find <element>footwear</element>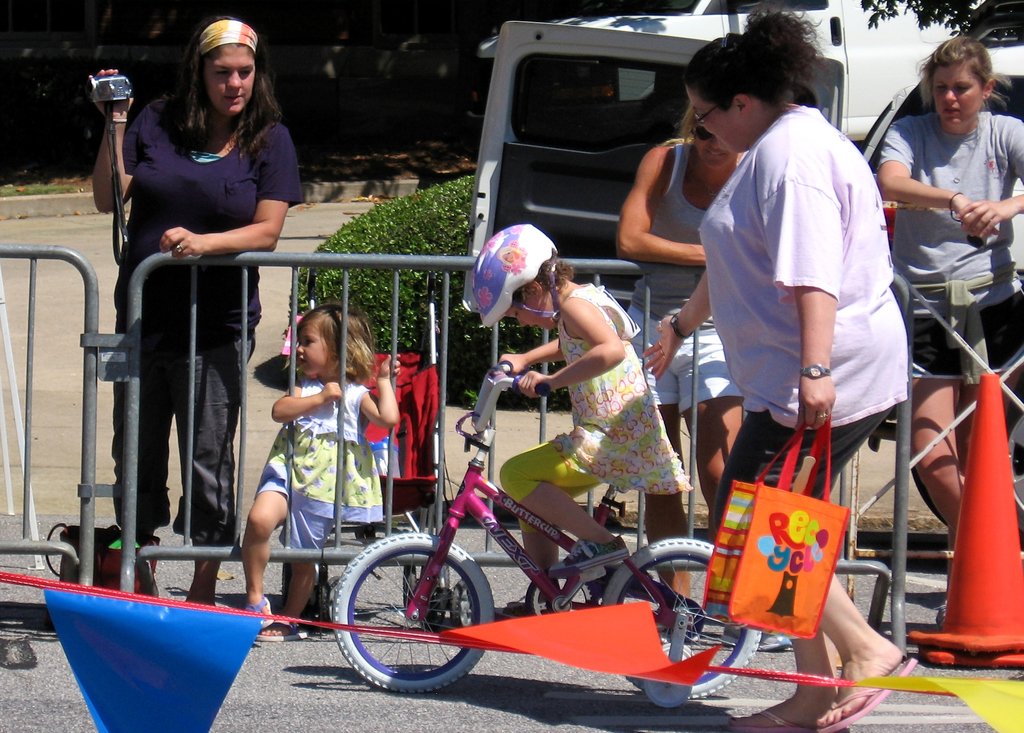
{"x1": 810, "y1": 656, "x2": 916, "y2": 732}
